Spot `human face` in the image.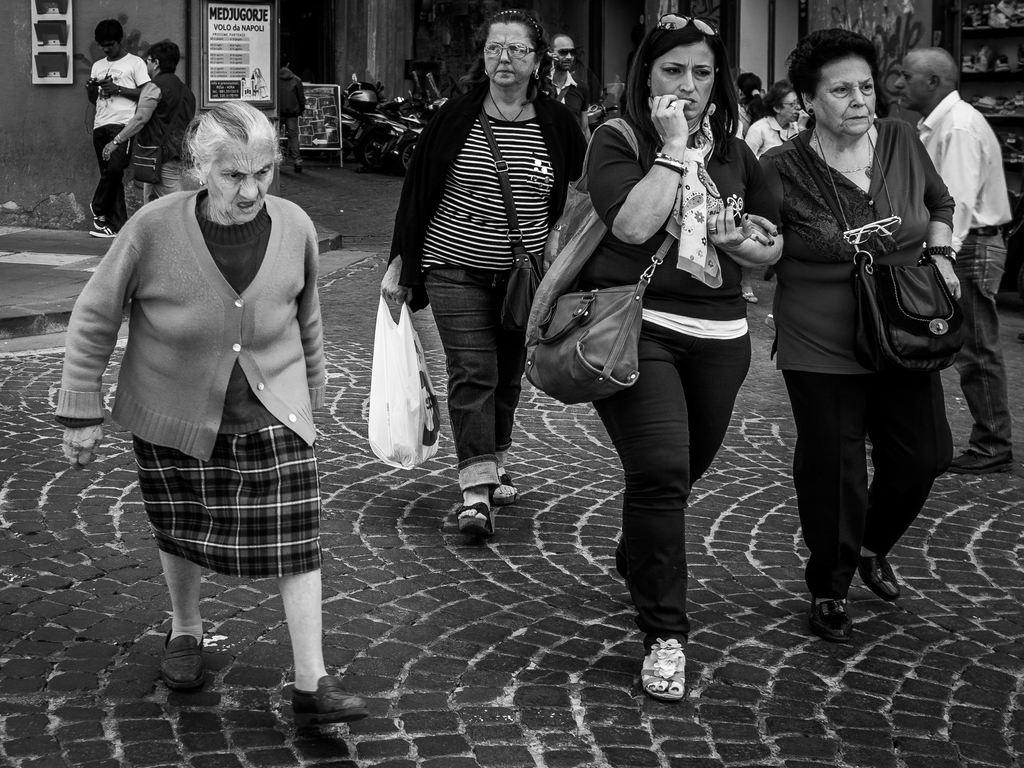
`human face` found at <bbox>782, 93, 803, 125</bbox>.
